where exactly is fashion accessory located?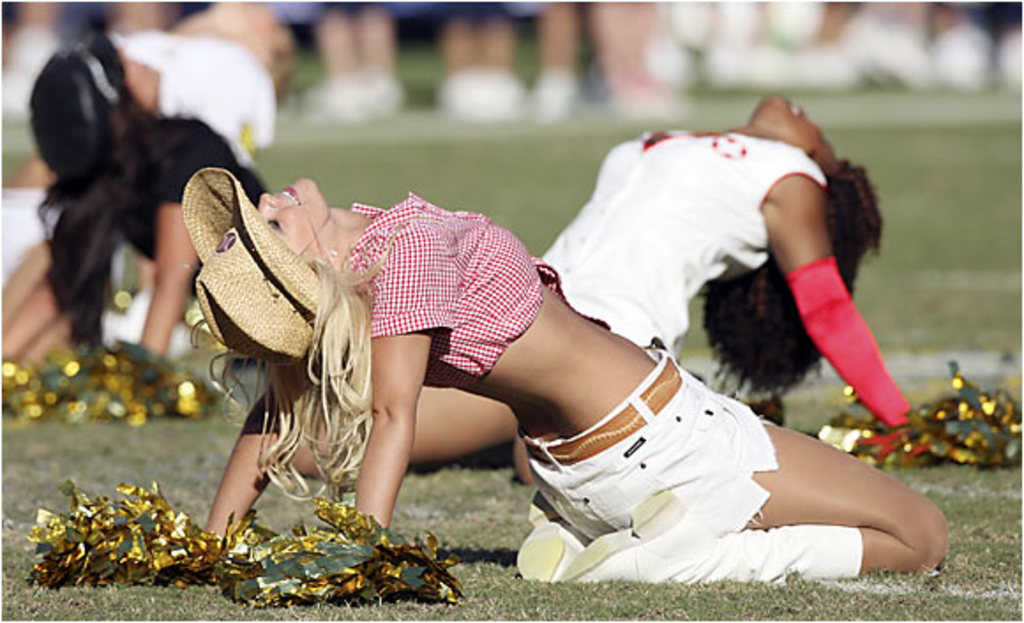
Its bounding box is [517, 487, 586, 589].
